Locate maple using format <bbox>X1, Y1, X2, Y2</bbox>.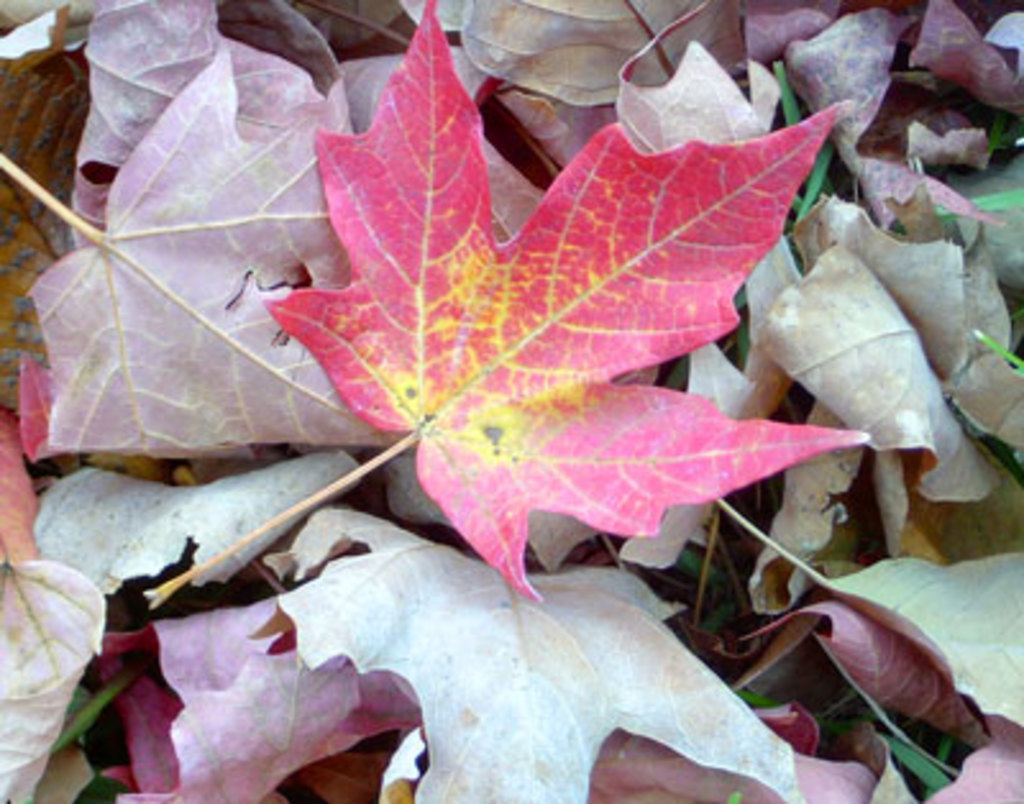
<bbox>0, 0, 1021, 801</bbox>.
